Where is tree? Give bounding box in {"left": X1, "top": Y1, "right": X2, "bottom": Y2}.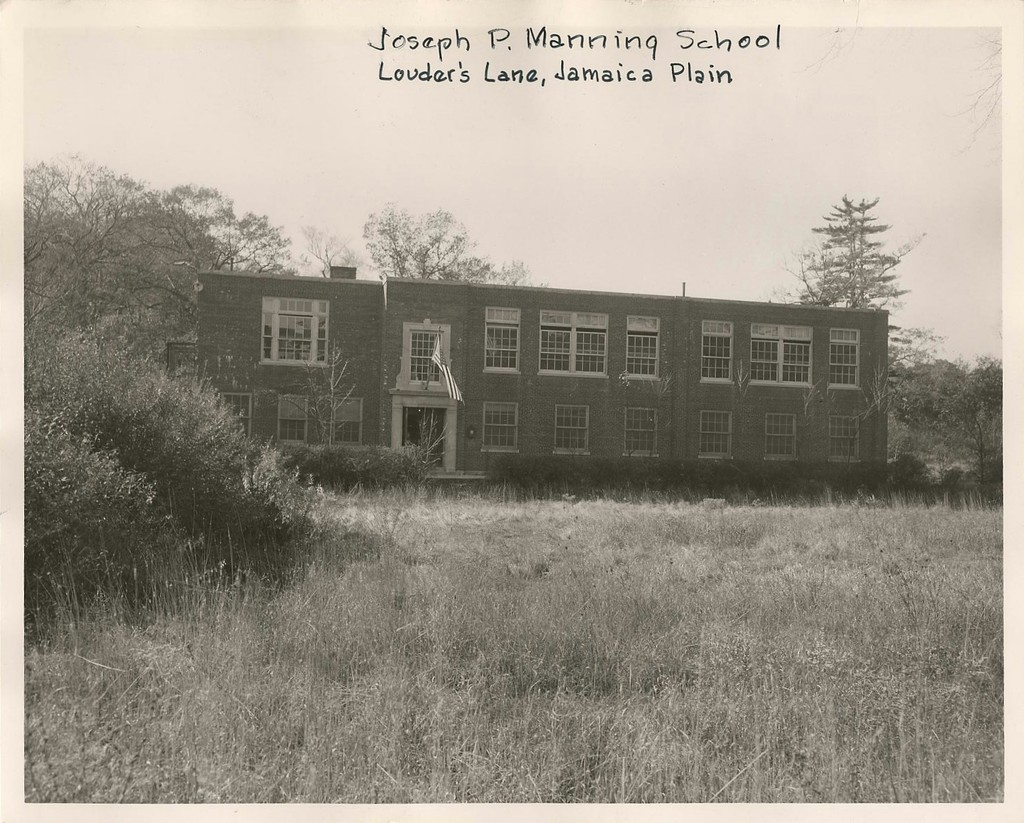
{"left": 21, "top": 144, "right": 212, "bottom": 347}.
